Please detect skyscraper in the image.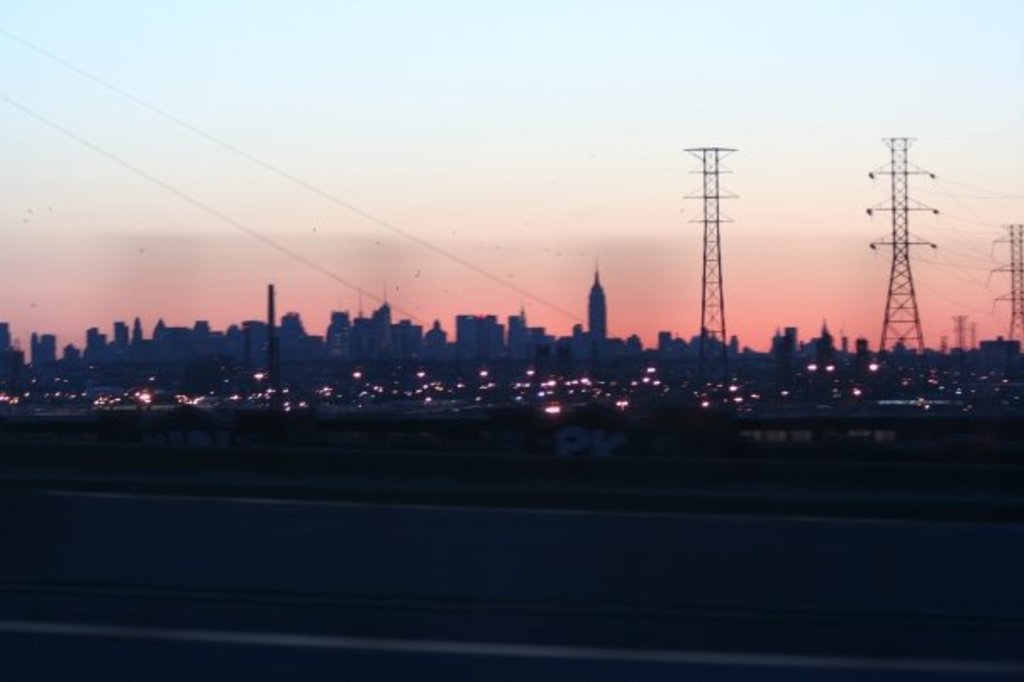
detection(671, 127, 760, 365).
